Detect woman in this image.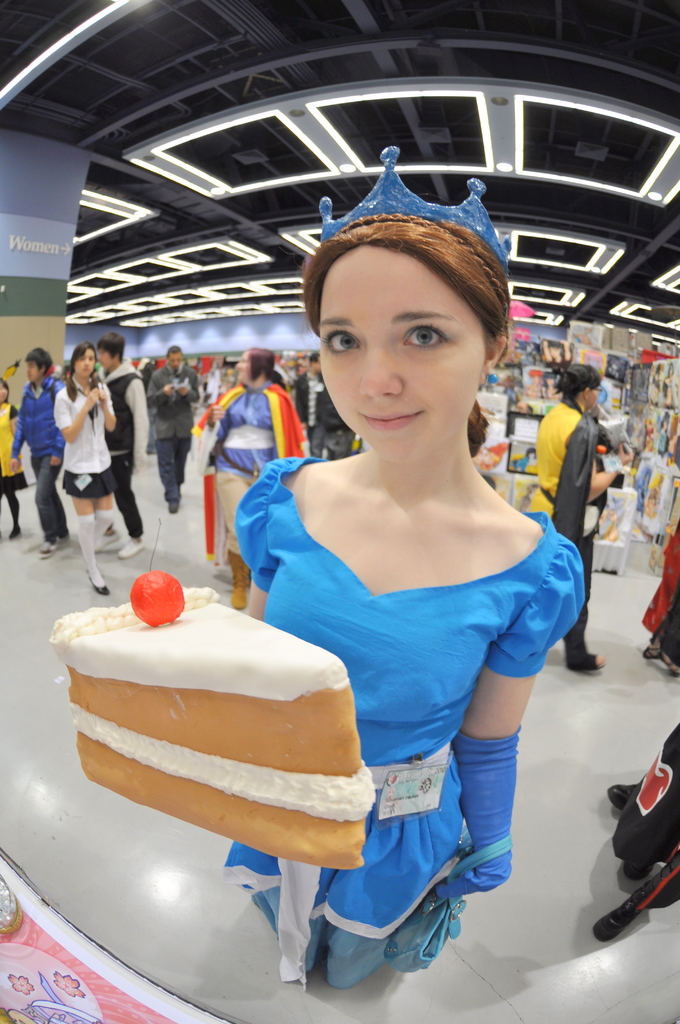
Detection: x1=523, y1=365, x2=620, y2=673.
